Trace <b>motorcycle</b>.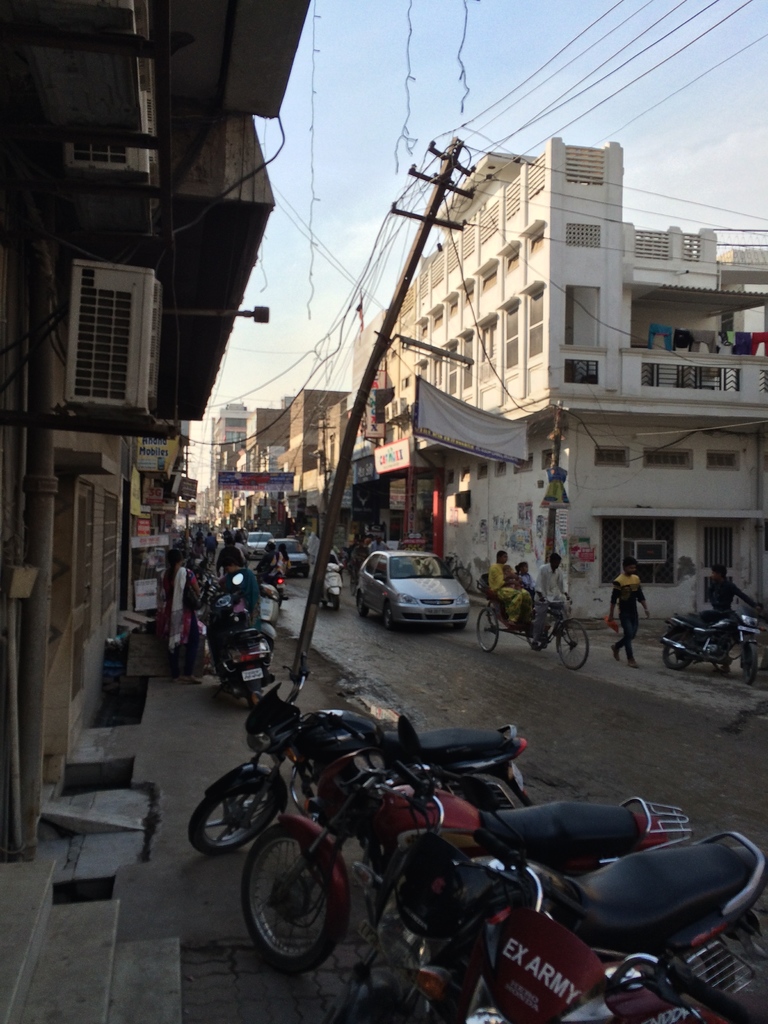
Traced to {"x1": 326, "y1": 758, "x2": 767, "y2": 1023}.
